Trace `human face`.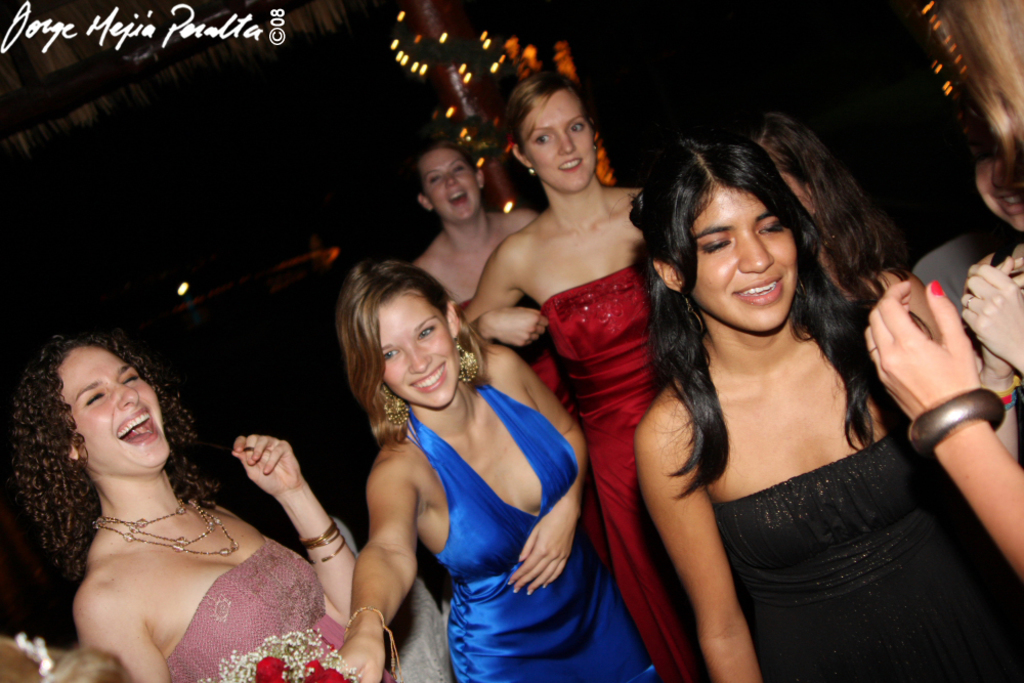
Traced to bbox=(422, 148, 476, 223).
